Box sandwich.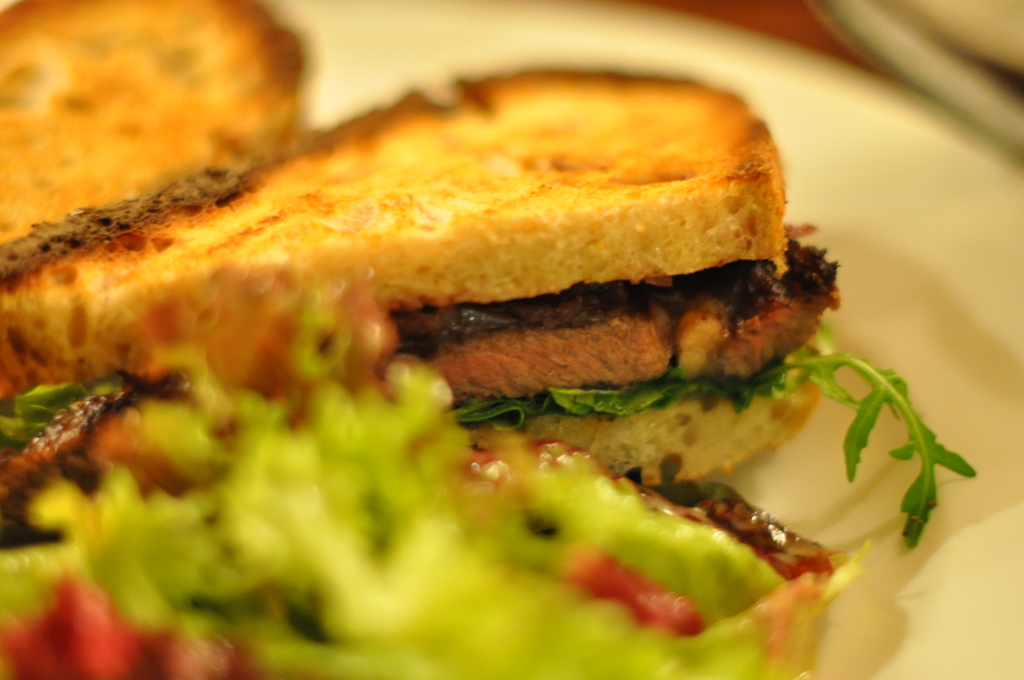
0, 280, 833, 679.
